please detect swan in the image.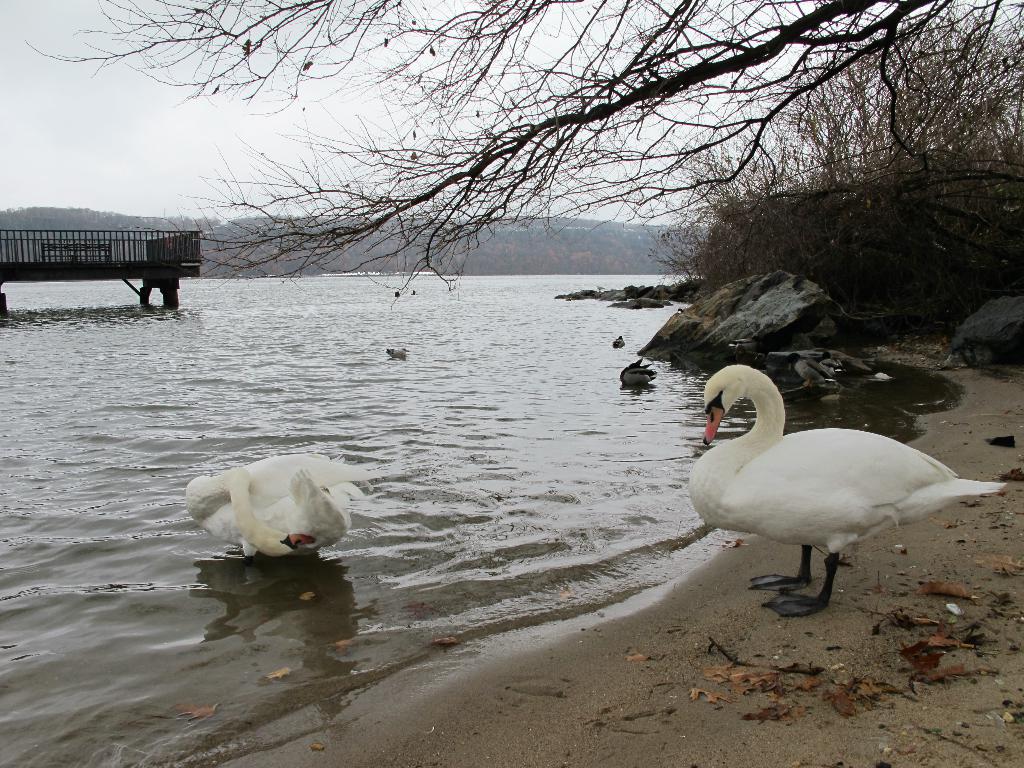
Rect(198, 441, 378, 564).
